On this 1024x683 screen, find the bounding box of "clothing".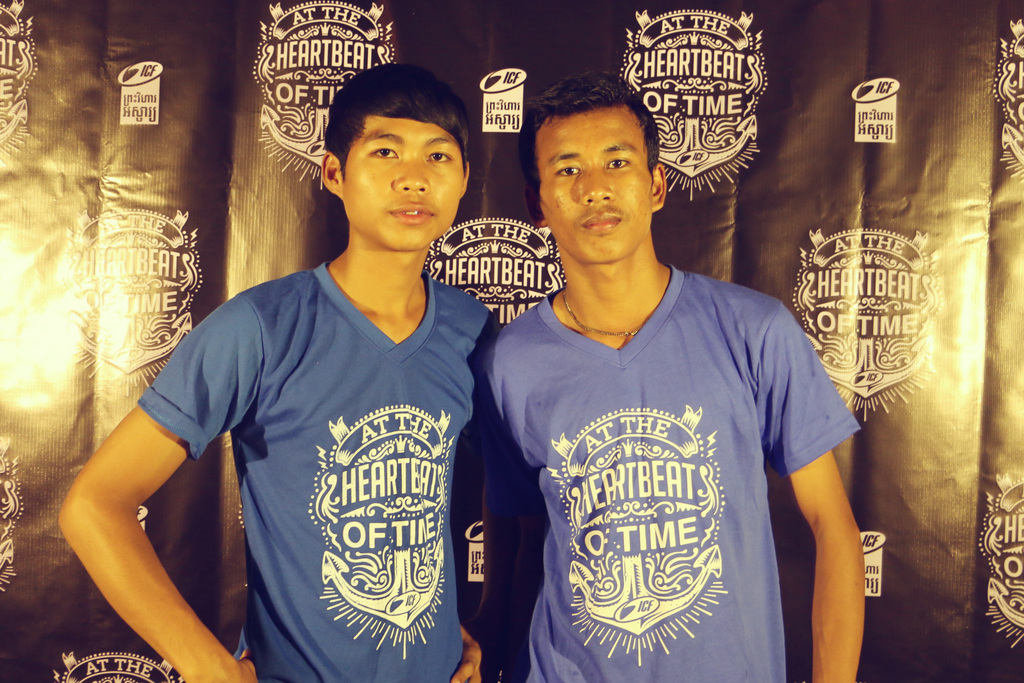
Bounding box: bbox=[487, 251, 854, 666].
